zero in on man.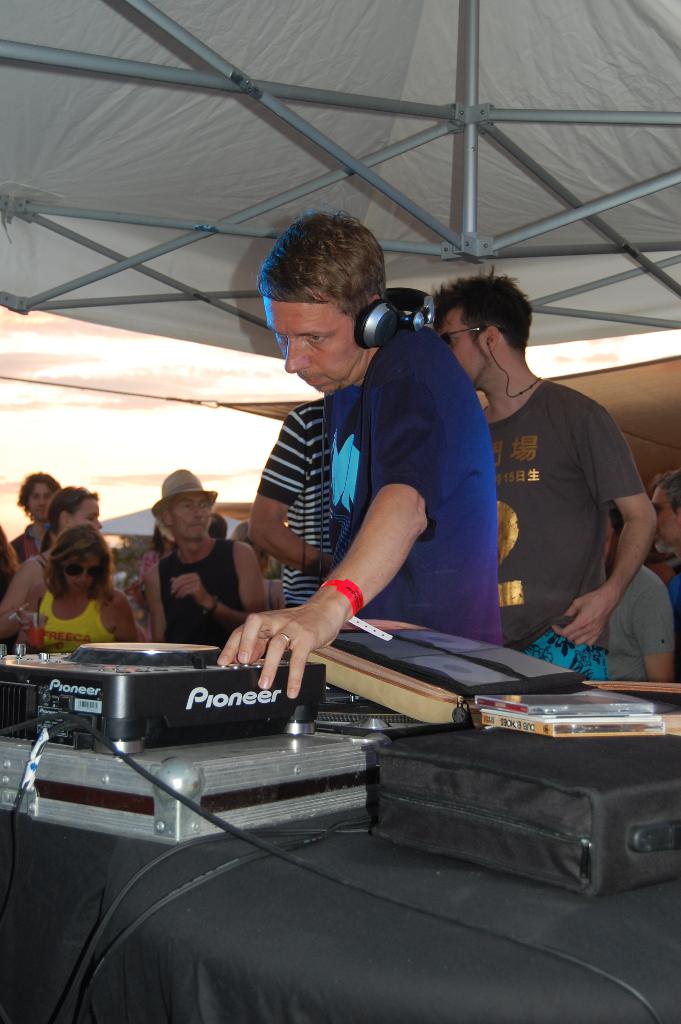
Zeroed in: rect(213, 208, 490, 732).
